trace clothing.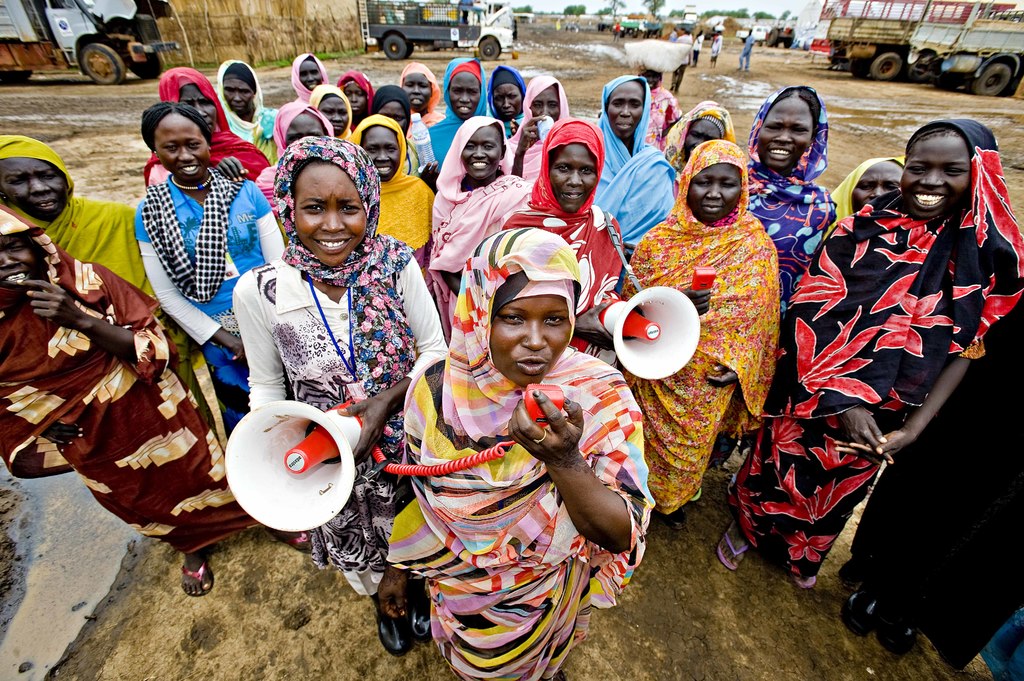
Traced to {"left": 342, "top": 64, "right": 371, "bottom": 111}.
